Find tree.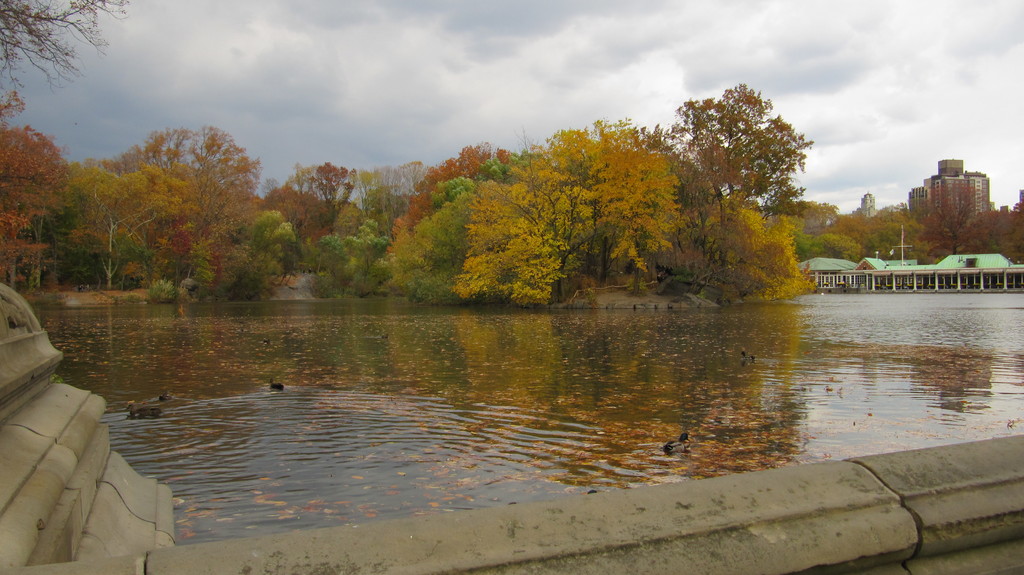
384, 134, 515, 292.
